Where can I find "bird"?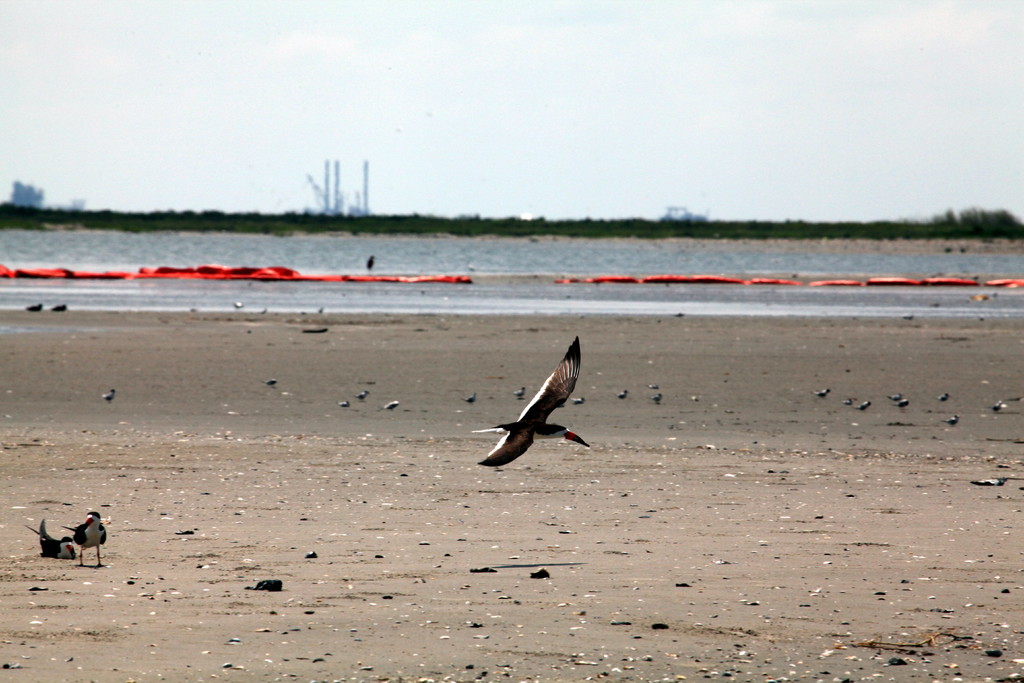
You can find it at <bbox>376, 395, 402, 418</bbox>.
